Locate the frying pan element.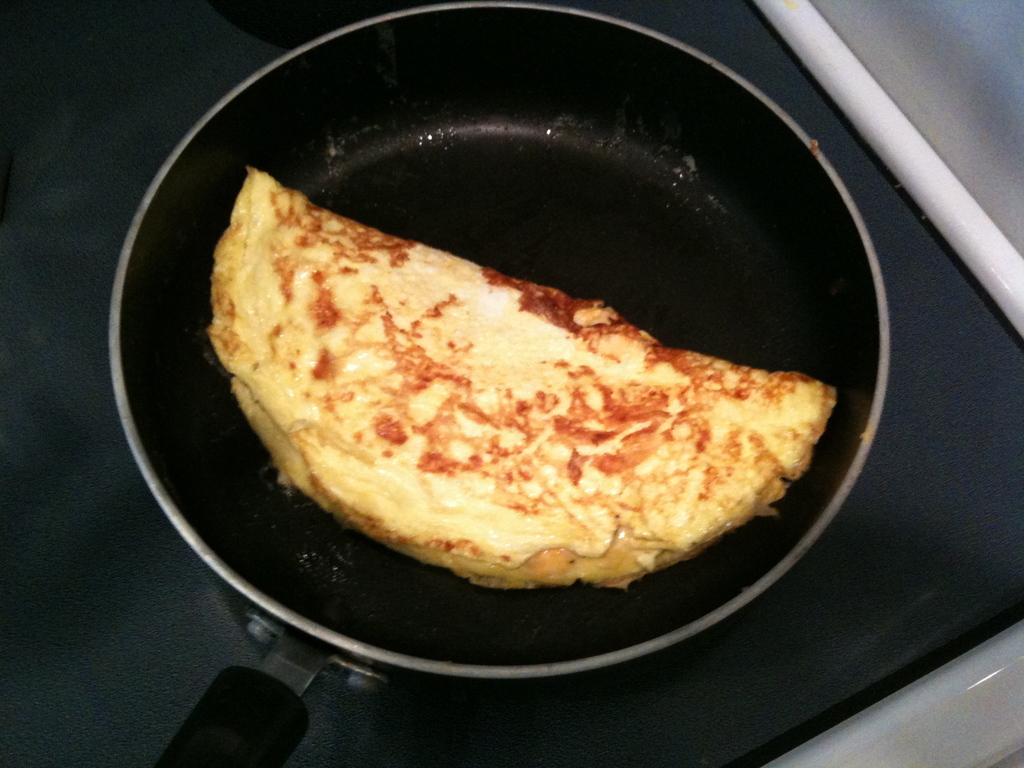
Element bbox: box=[104, 2, 883, 767].
